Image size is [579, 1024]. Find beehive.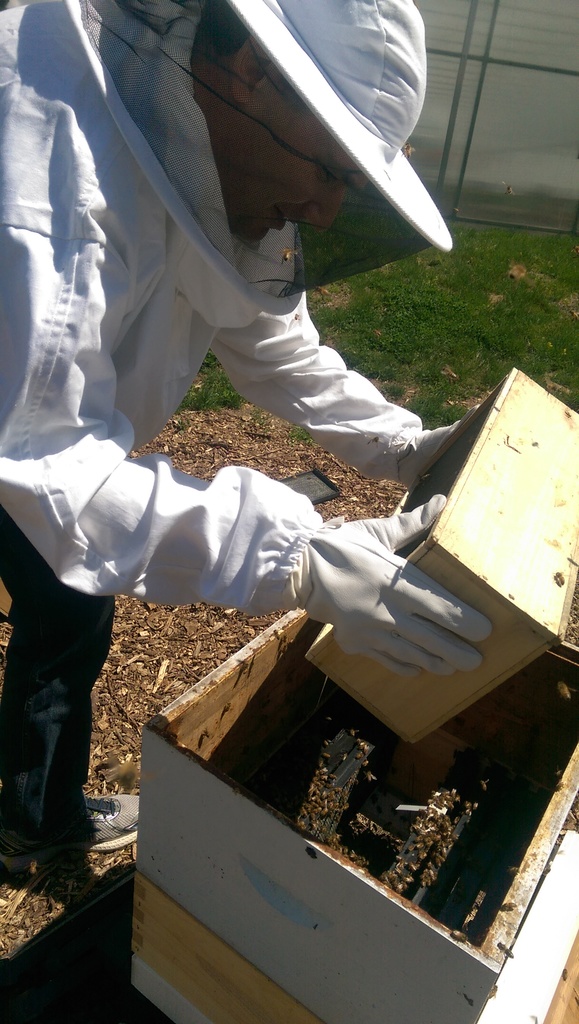
135,638,578,1023.
